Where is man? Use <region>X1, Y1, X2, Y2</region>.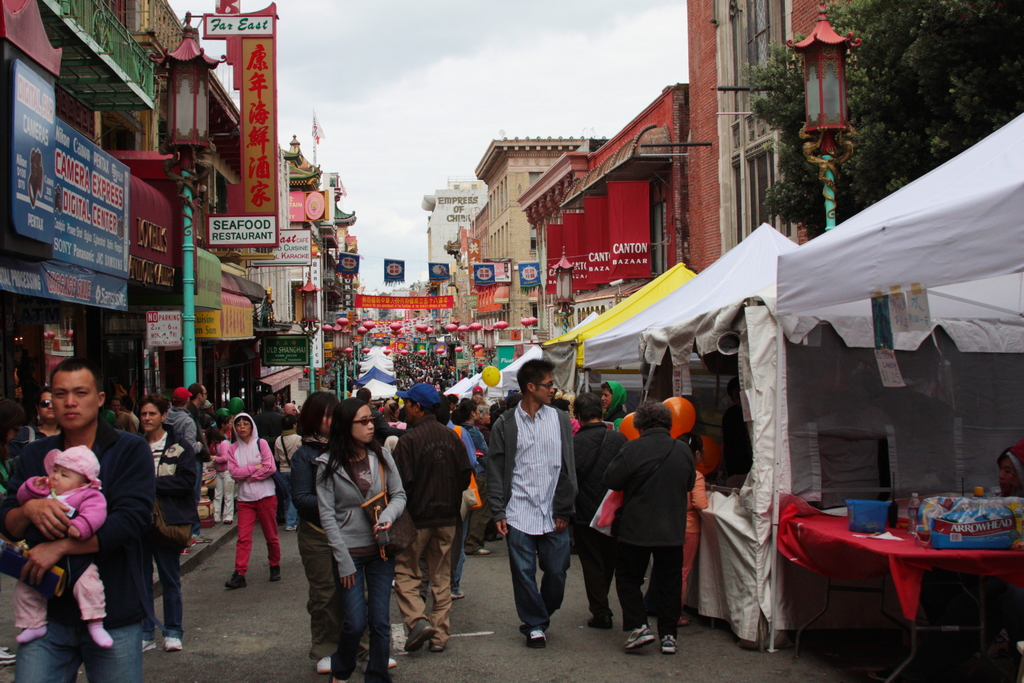
<region>484, 357, 579, 647</region>.
